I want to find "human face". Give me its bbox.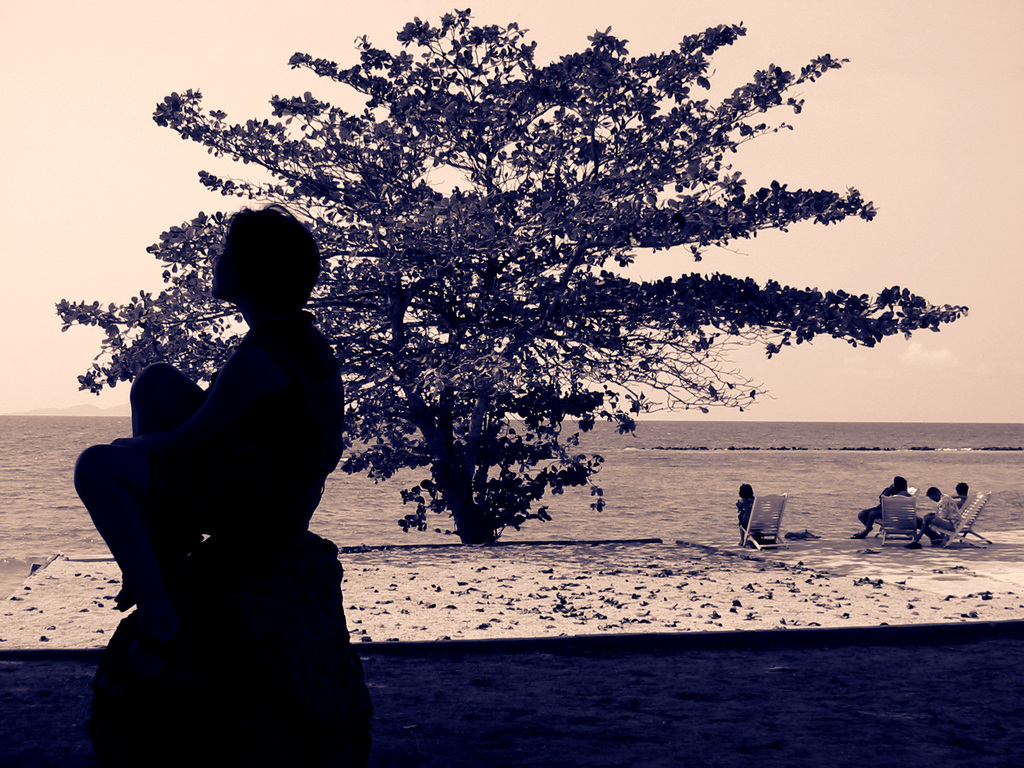
x1=890 y1=478 x2=900 y2=492.
